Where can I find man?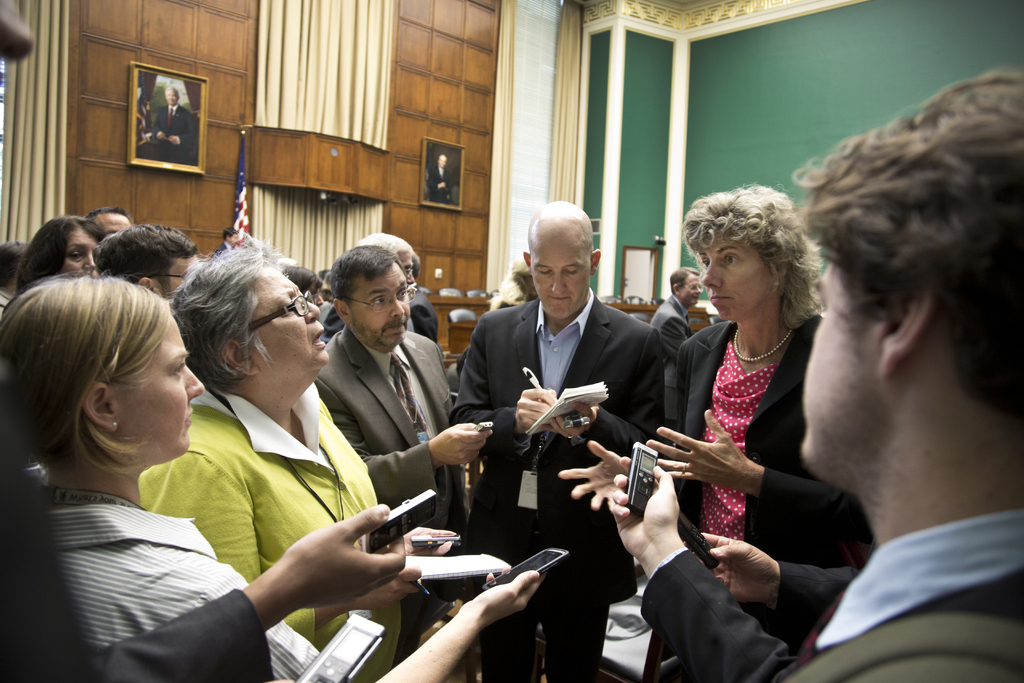
You can find it at region(446, 197, 664, 682).
